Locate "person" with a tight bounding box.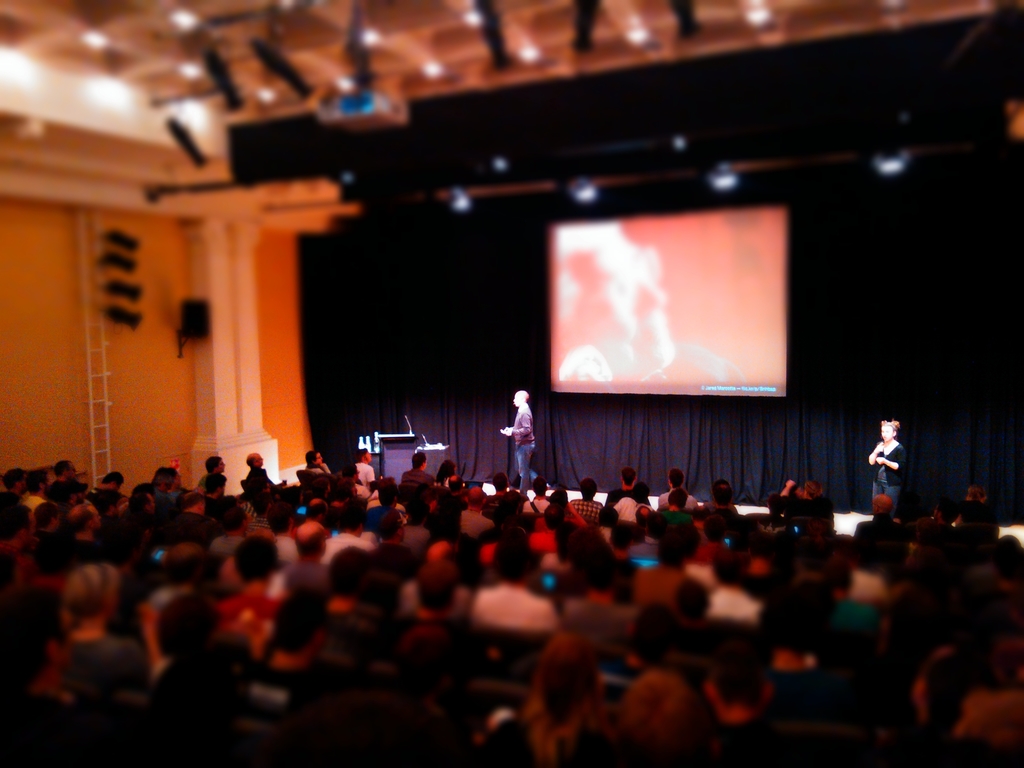
detection(556, 221, 742, 378).
